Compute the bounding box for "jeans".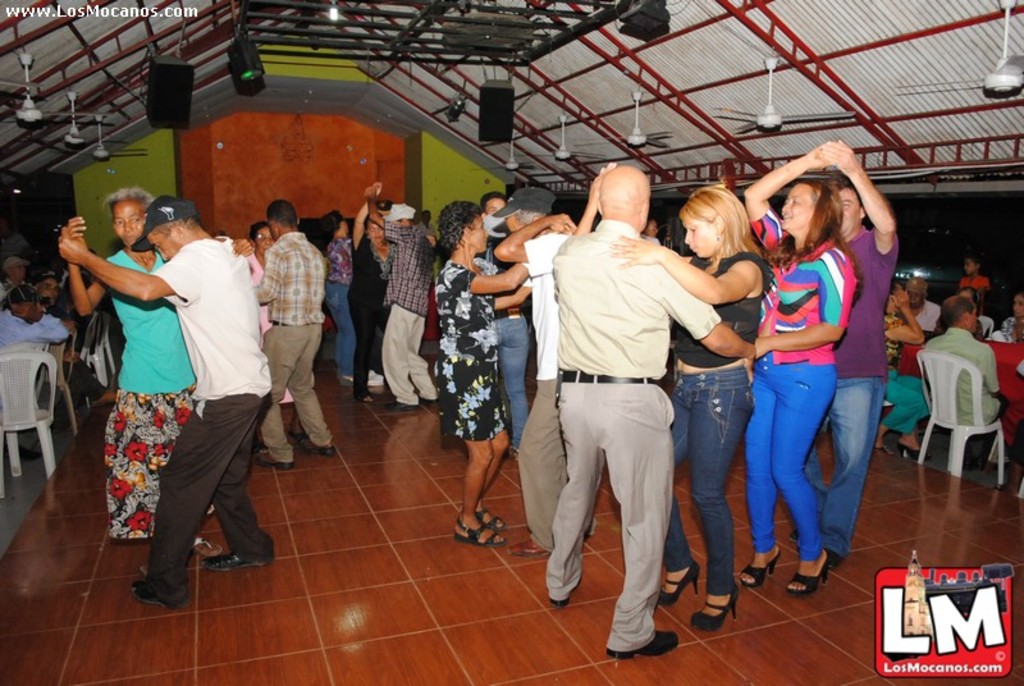
locate(60, 352, 116, 415).
